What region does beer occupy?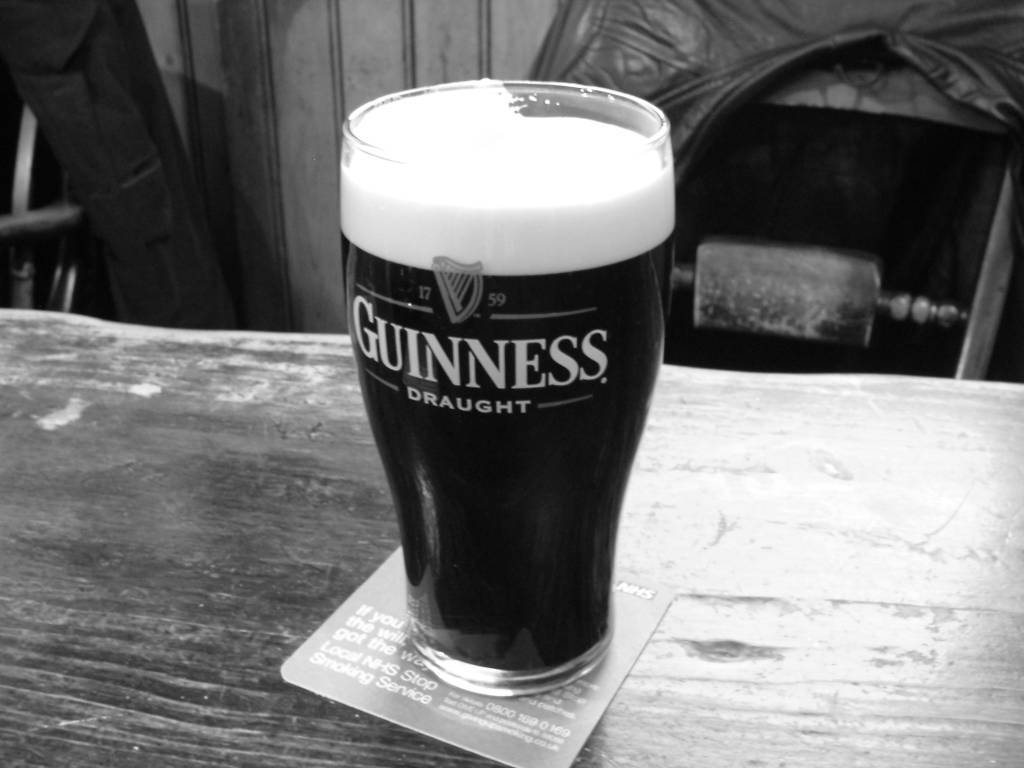
locate(343, 80, 669, 669).
